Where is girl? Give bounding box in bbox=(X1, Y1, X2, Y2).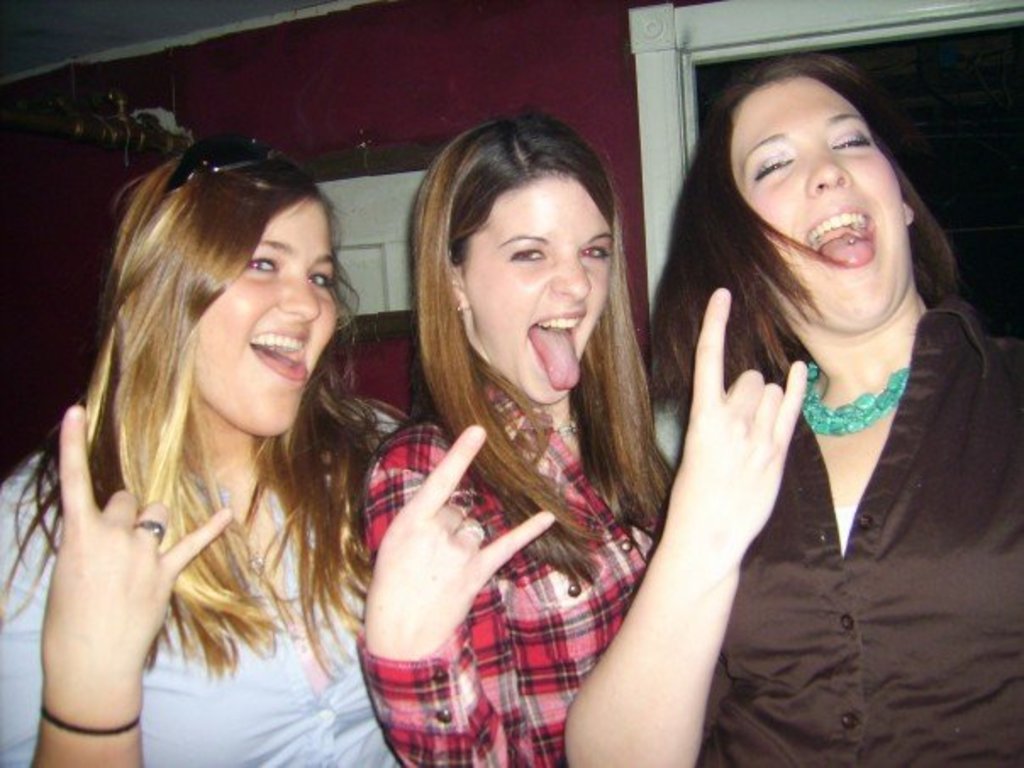
bbox=(566, 51, 1022, 766).
